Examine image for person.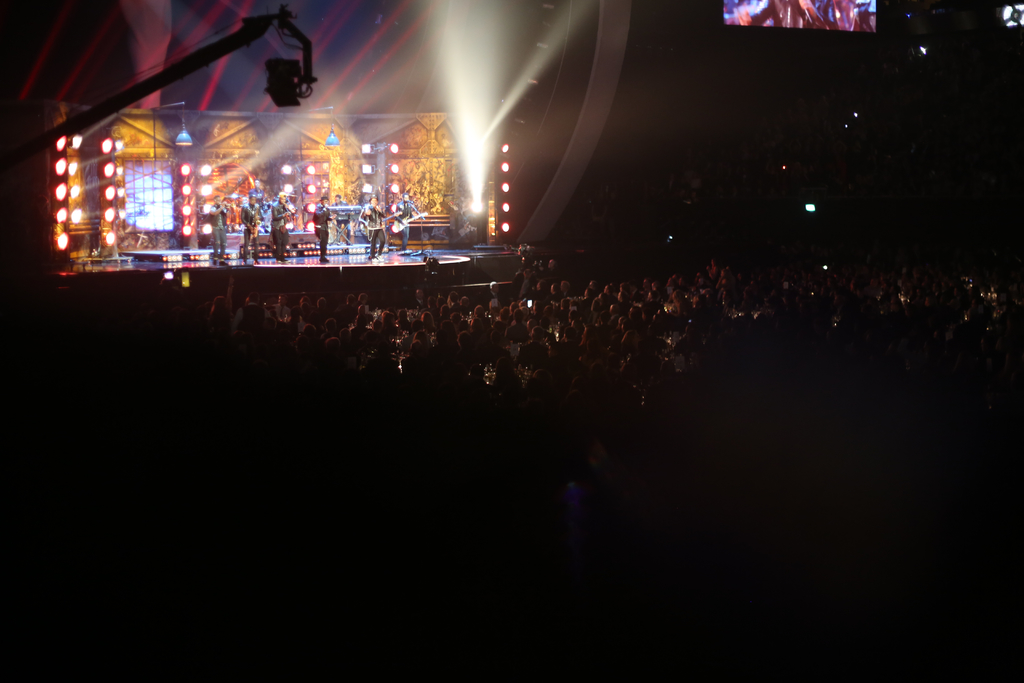
Examination result: x1=317 y1=194 x2=338 y2=264.
